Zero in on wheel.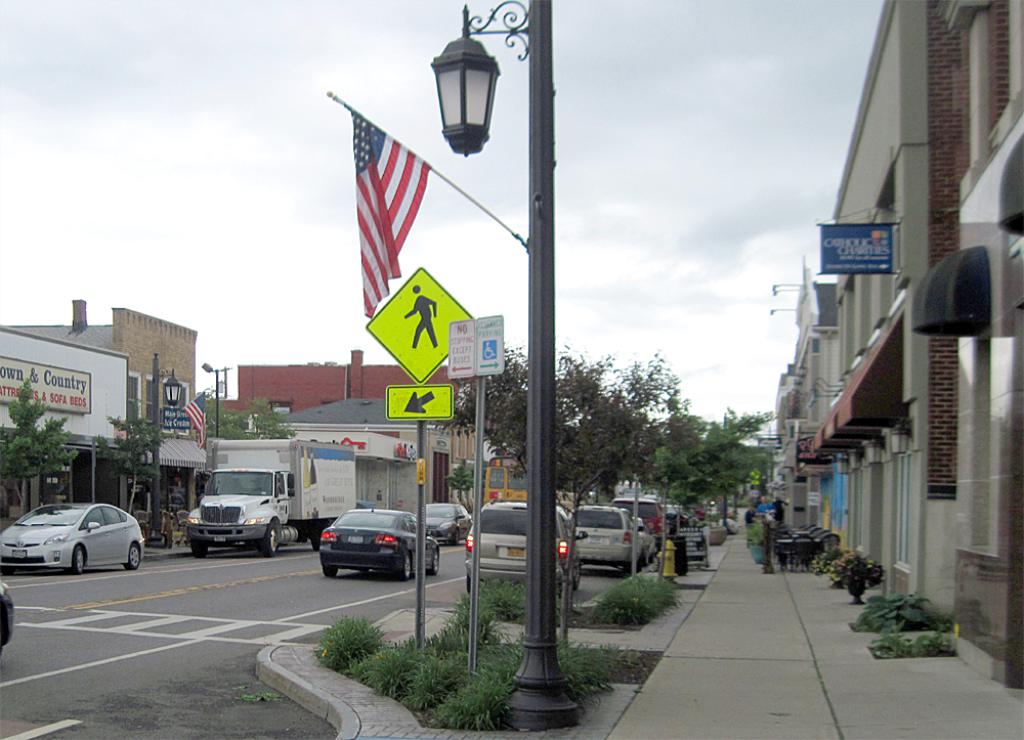
Zeroed in: (left=453, top=525, right=464, bottom=547).
